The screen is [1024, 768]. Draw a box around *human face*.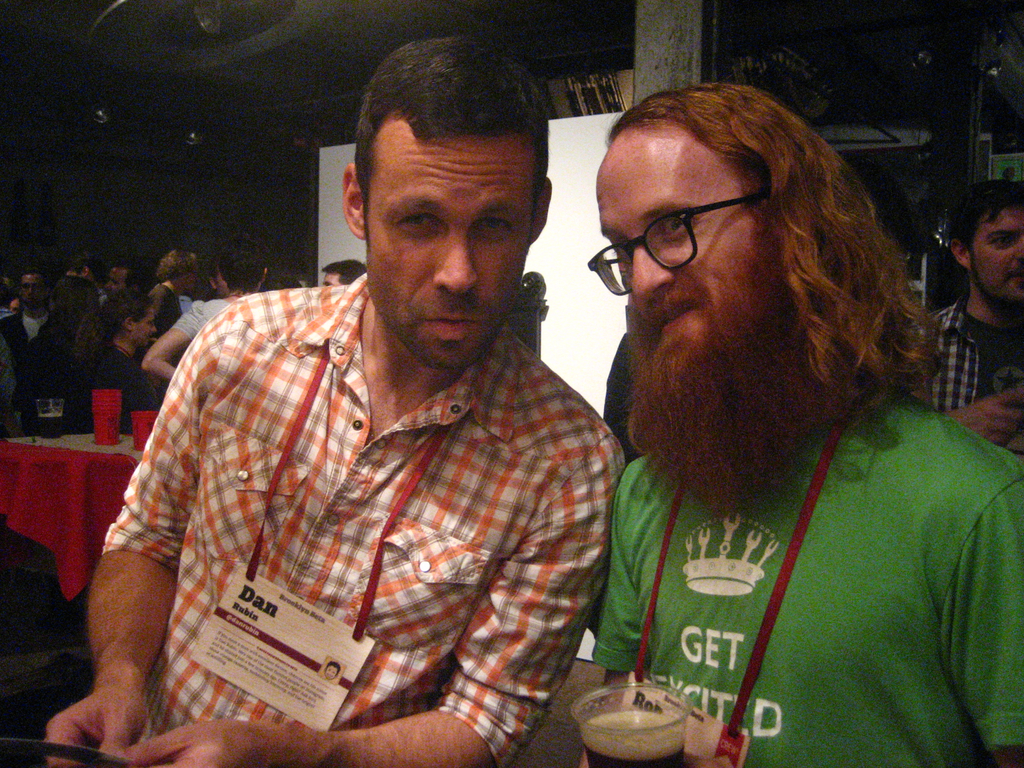
box(366, 129, 535, 373).
